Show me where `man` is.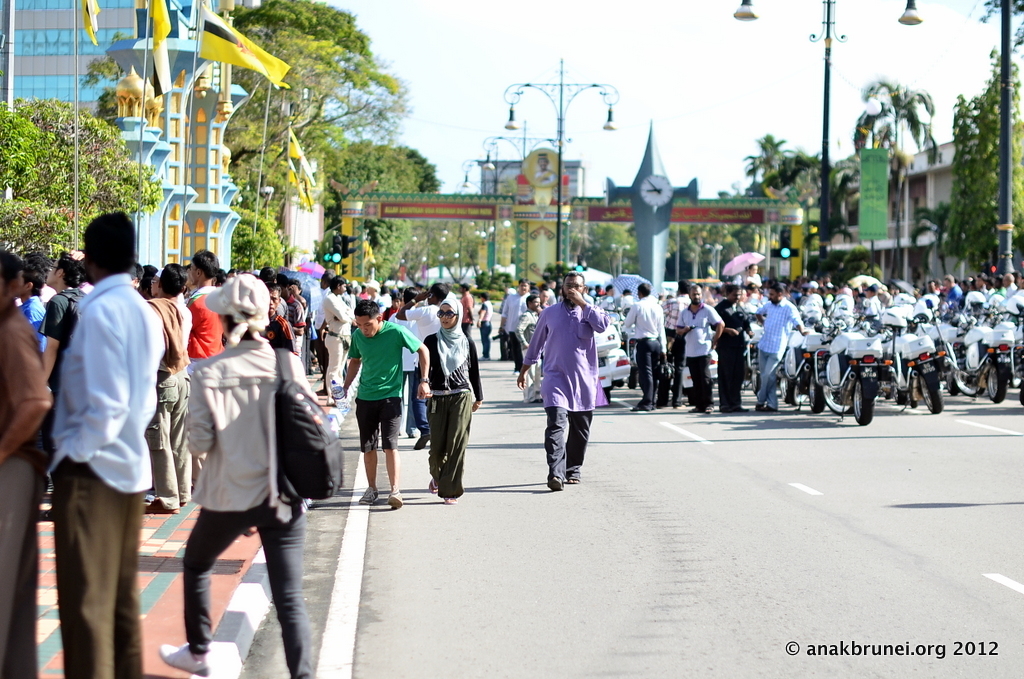
`man` is at (711, 282, 754, 422).
